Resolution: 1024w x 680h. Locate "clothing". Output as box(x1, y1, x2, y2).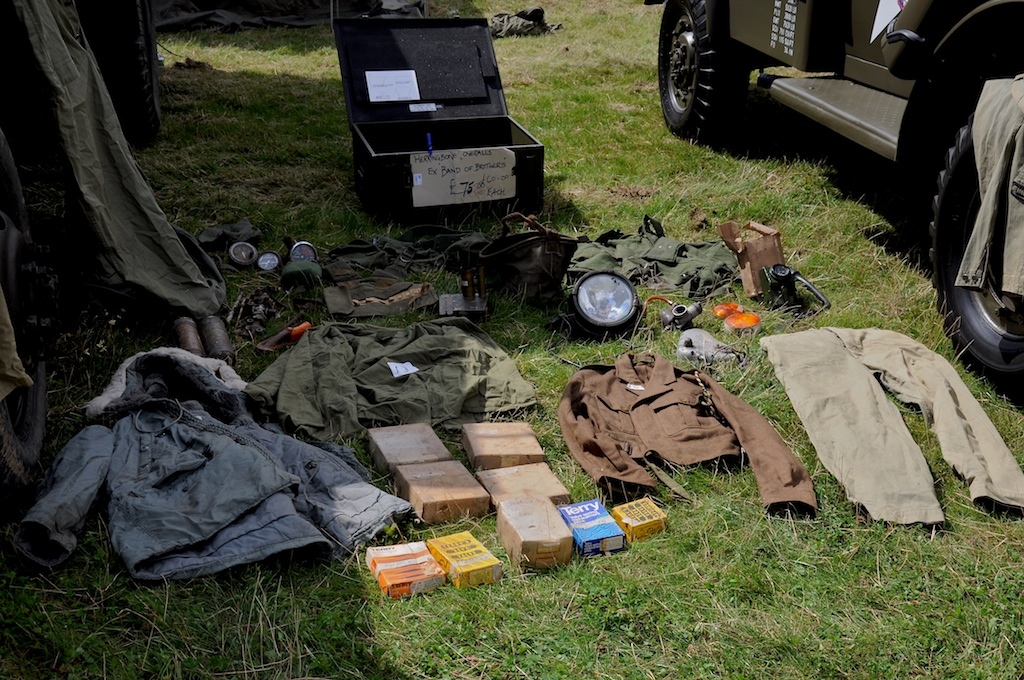
box(20, 329, 415, 598).
